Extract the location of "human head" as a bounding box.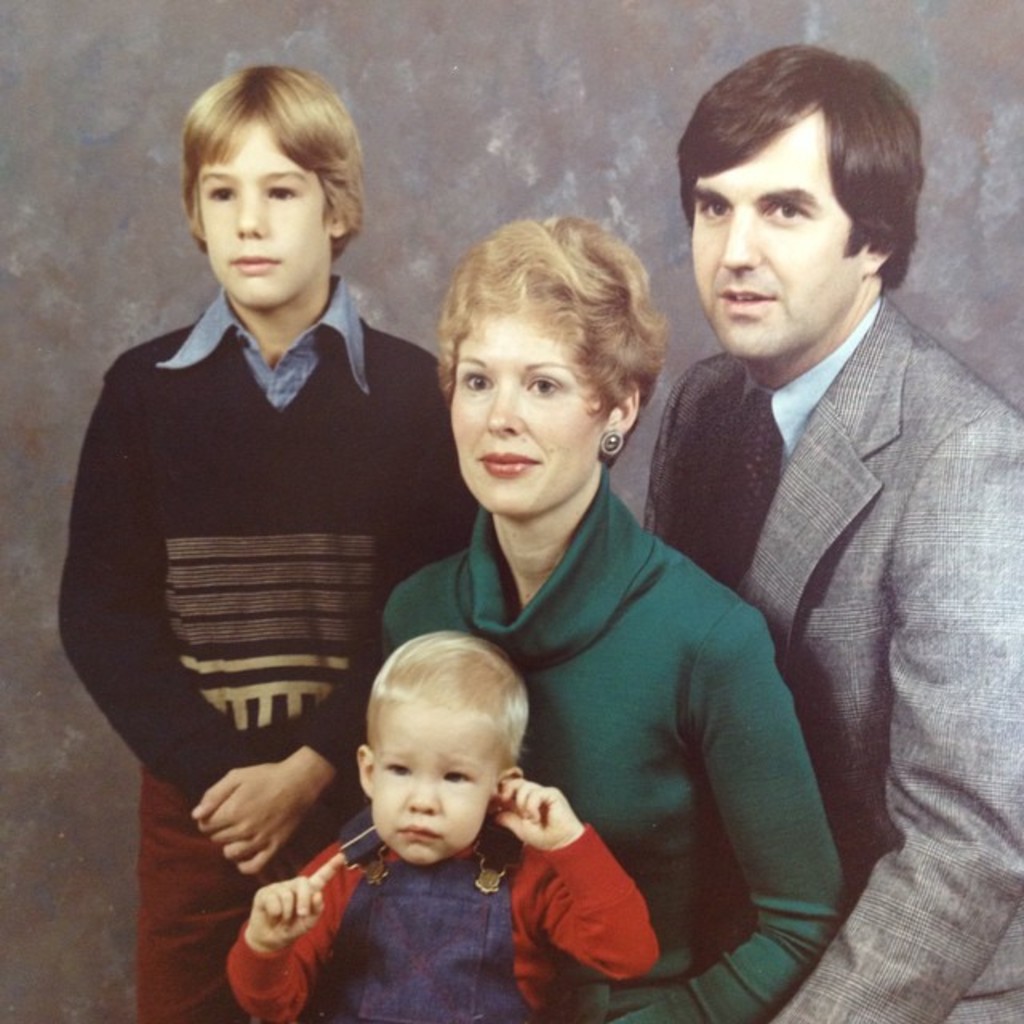
bbox(429, 218, 674, 526).
